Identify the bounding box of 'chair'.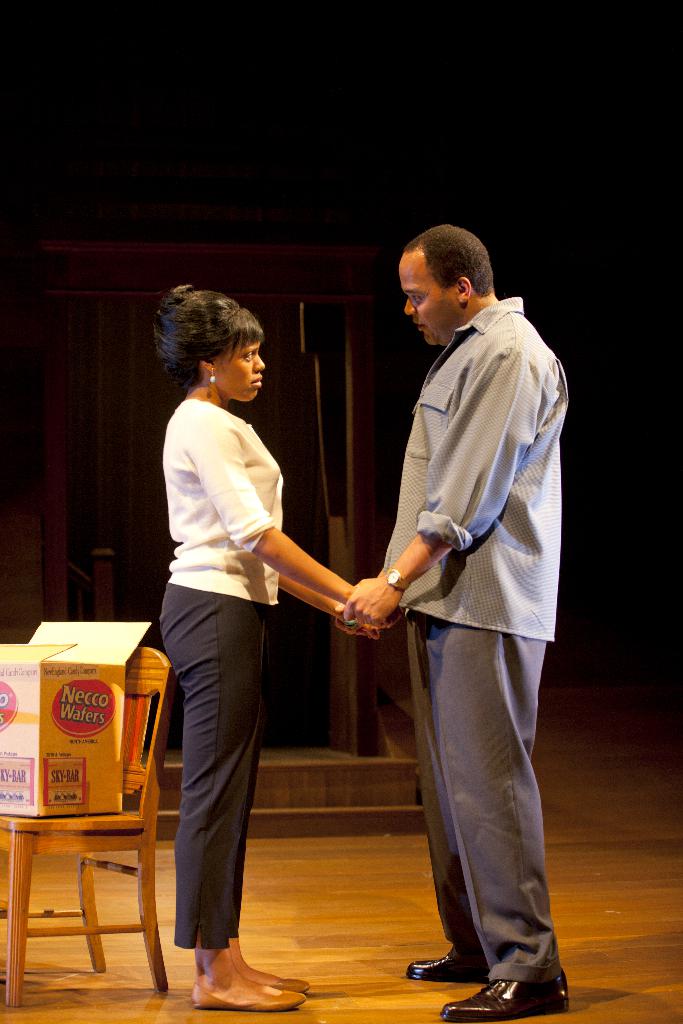
rect(23, 704, 173, 991).
